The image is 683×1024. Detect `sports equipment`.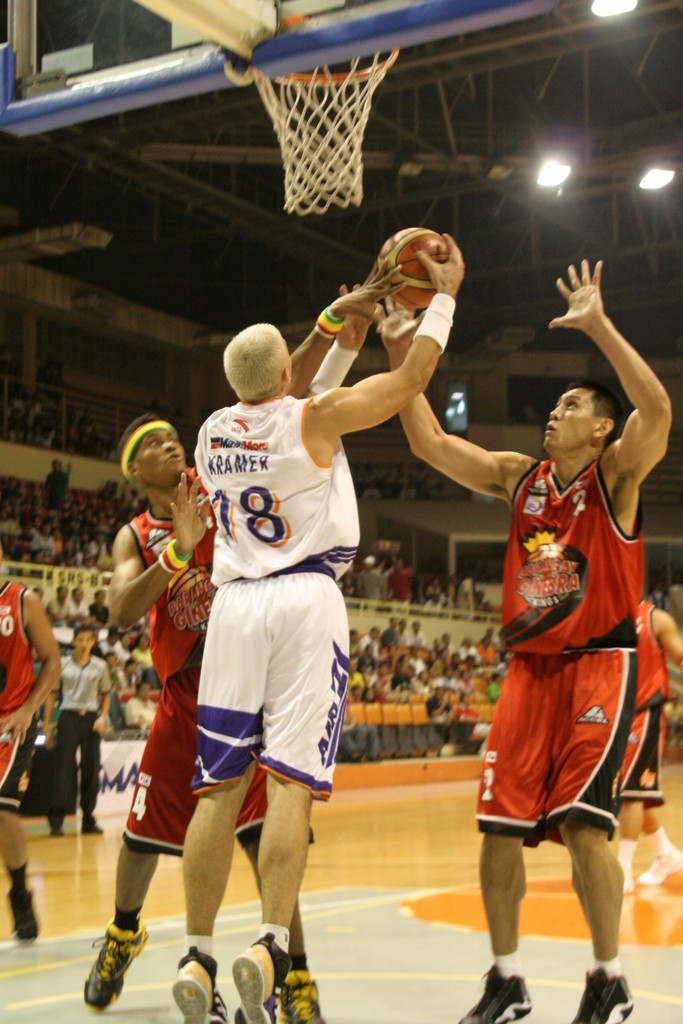
Detection: x1=227, y1=934, x2=295, y2=1023.
